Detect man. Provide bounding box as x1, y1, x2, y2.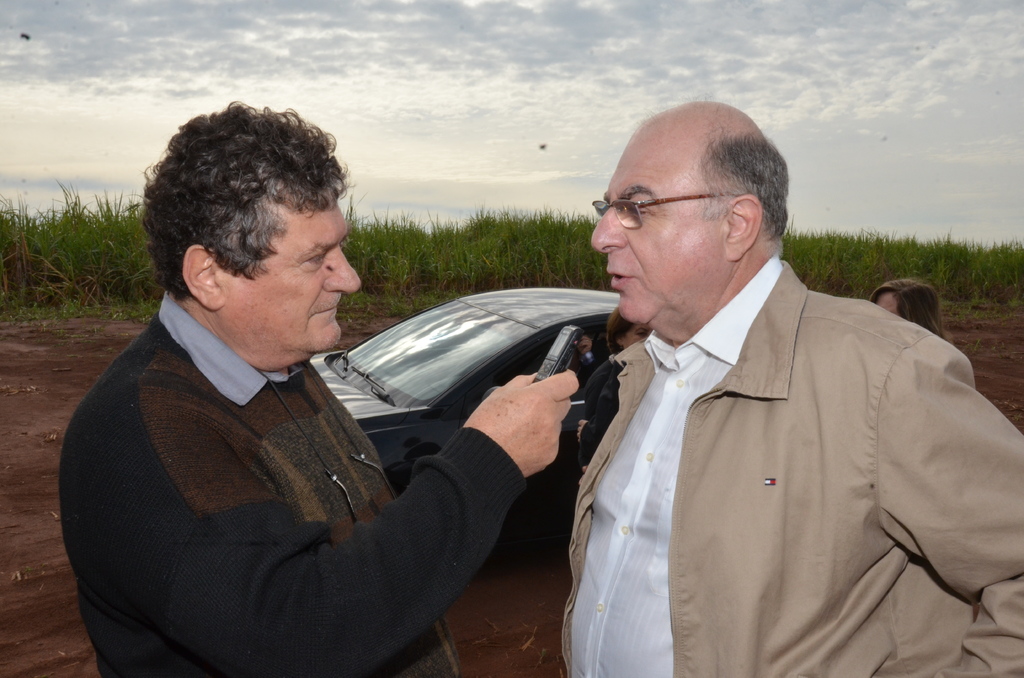
549, 97, 1023, 677.
